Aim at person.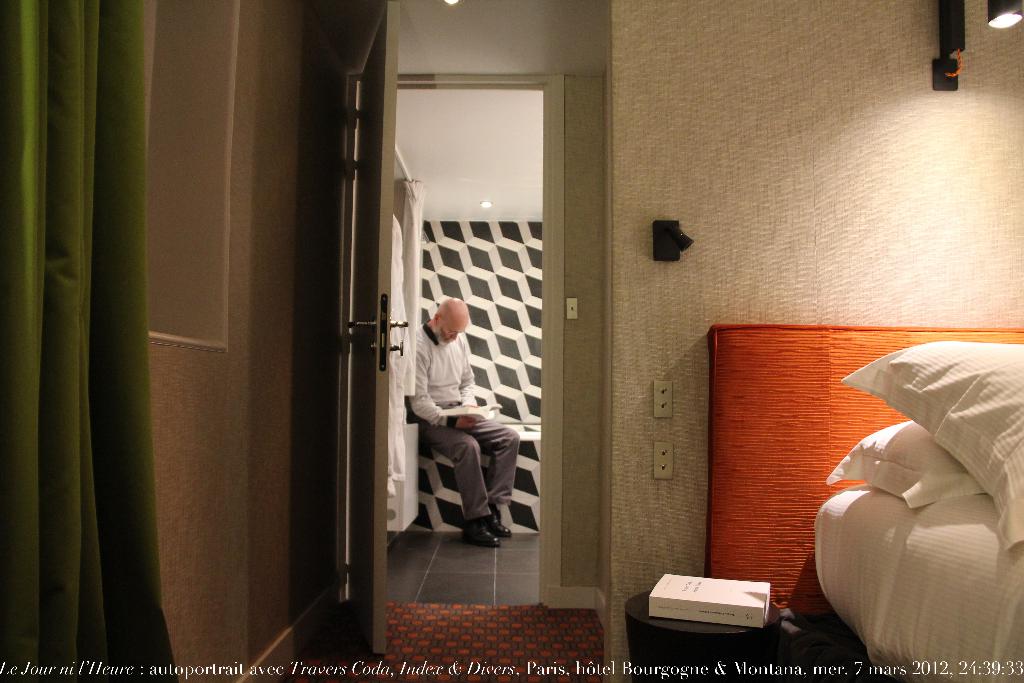
Aimed at <bbox>401, 294, 516, 557</bbox>.
